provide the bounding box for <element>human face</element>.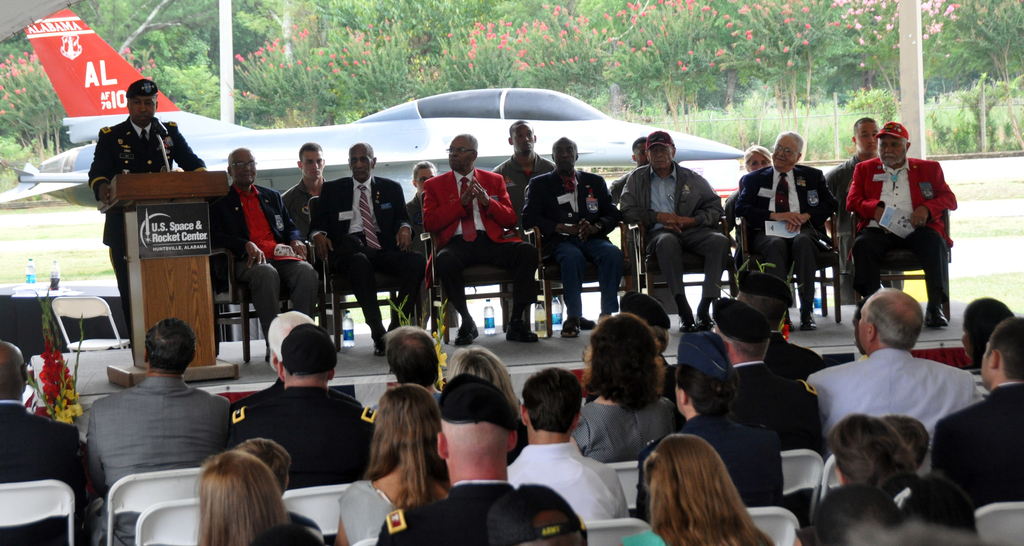
x1=877, y1=136, x2=905, y2=165.
